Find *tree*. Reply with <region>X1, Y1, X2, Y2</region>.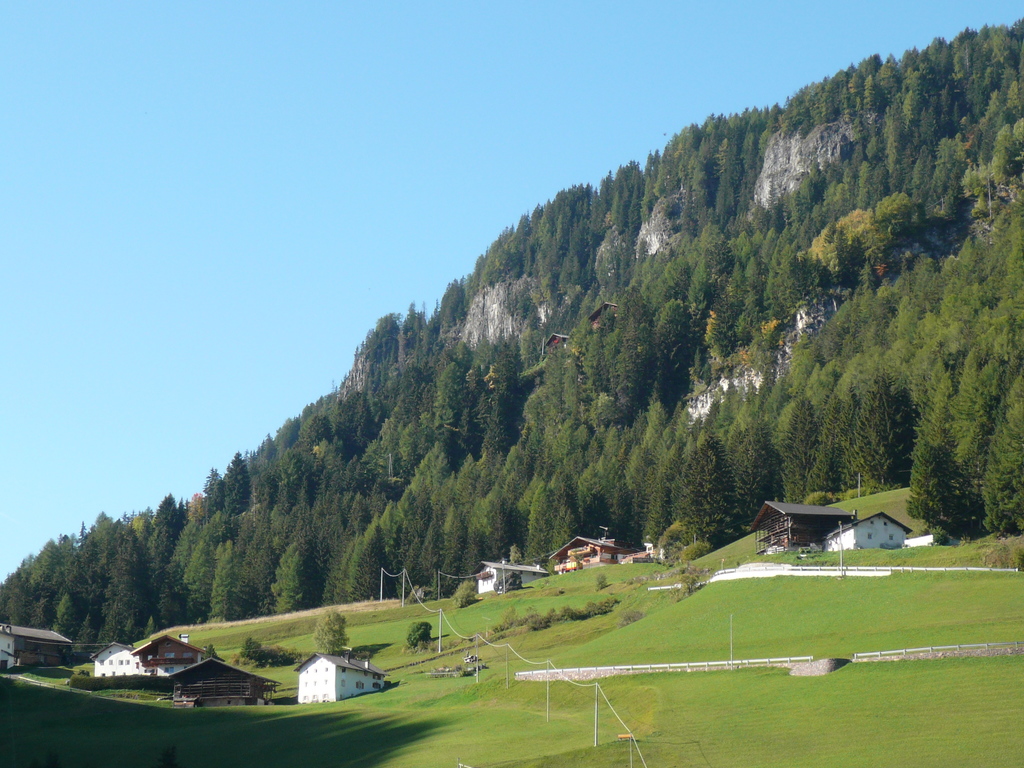
<region>895, 237, 973, 378</region>.
